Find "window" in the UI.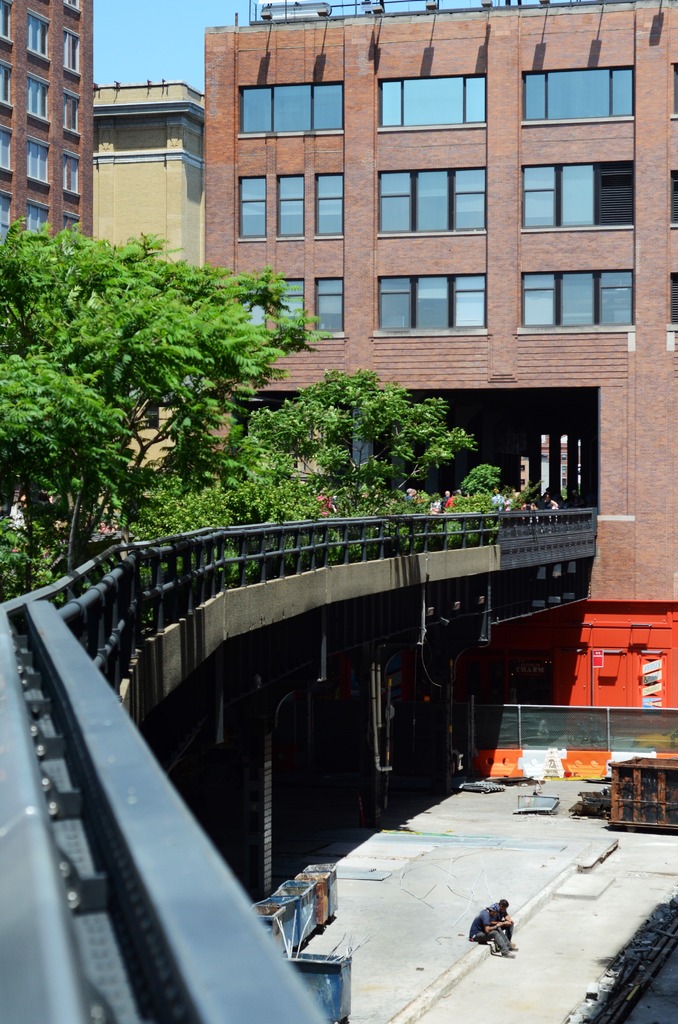
UI element at (0,0,13,46).
